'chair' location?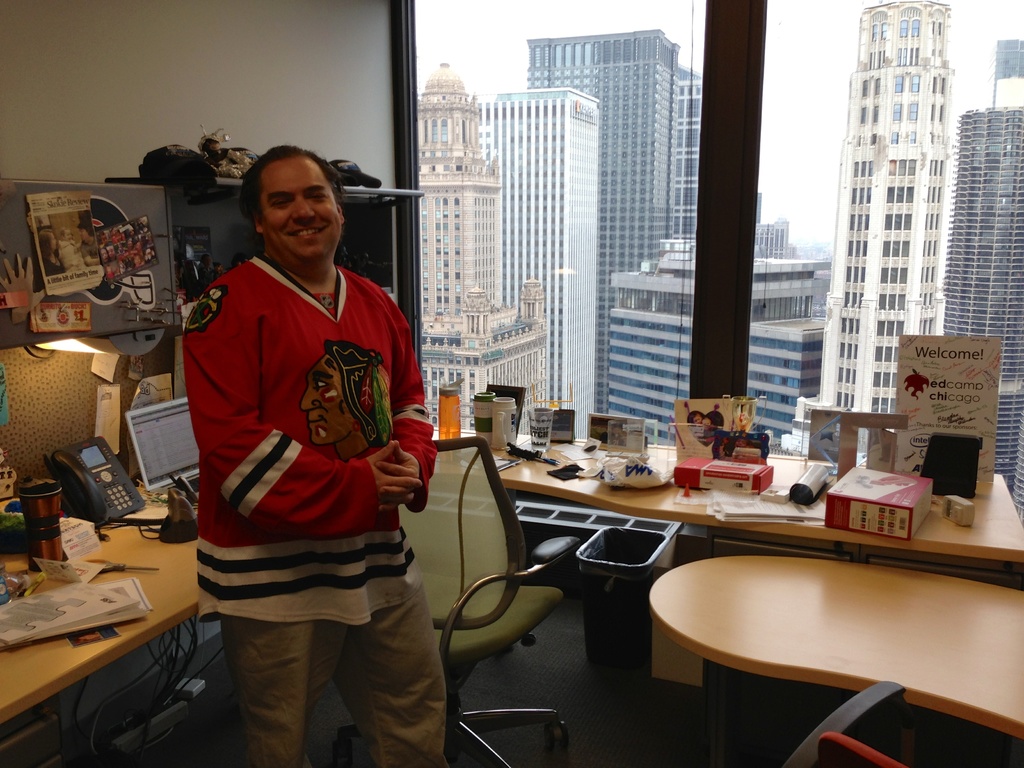
bbox=(784, 677, 907, 767)
